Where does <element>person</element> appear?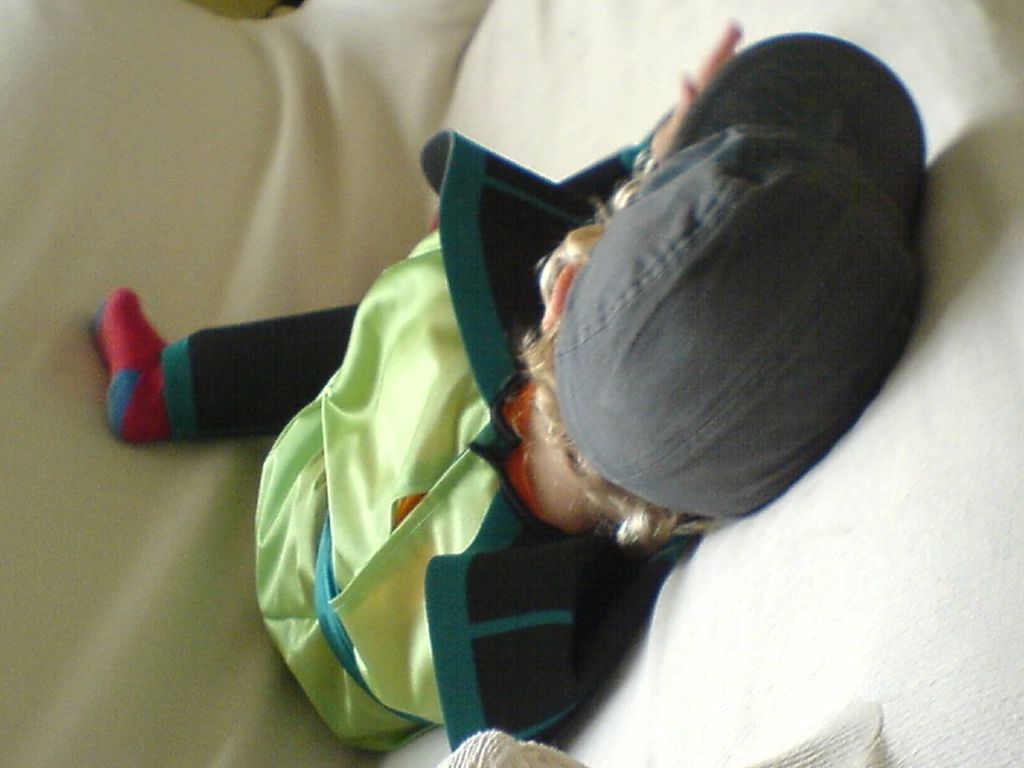
Appears at <bbox>90, 15, 930, 755</bbox>.
